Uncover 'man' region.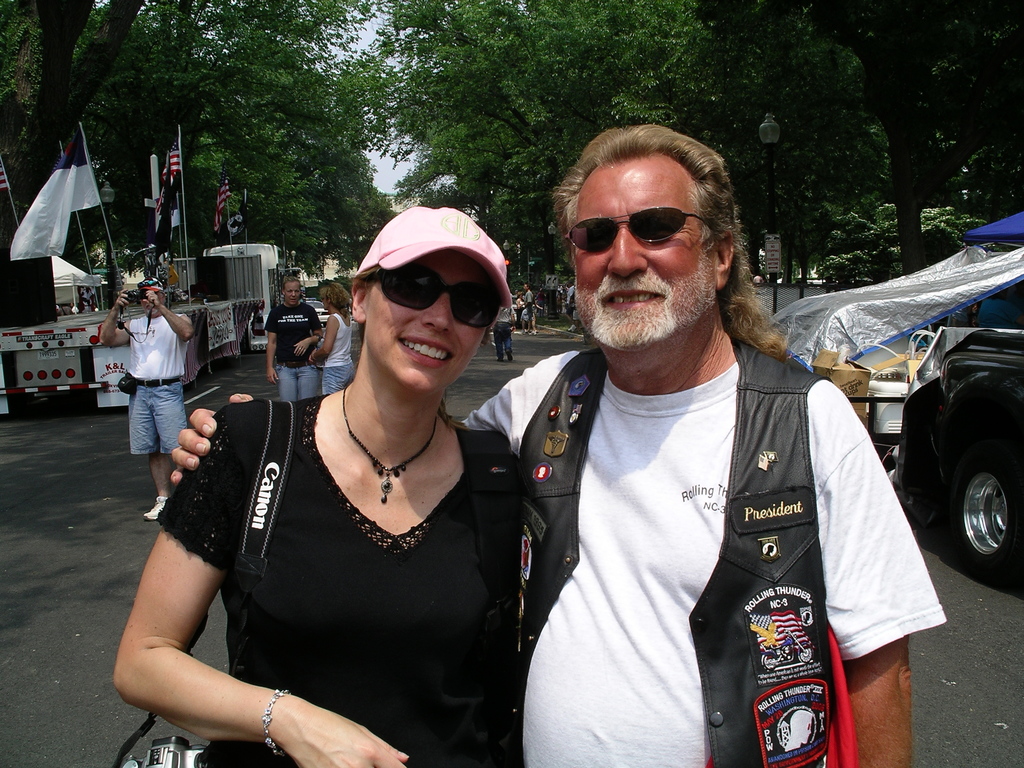
Uncovered: {"left": 264, "top": 274, "right": 328, "bottom": 400}.
